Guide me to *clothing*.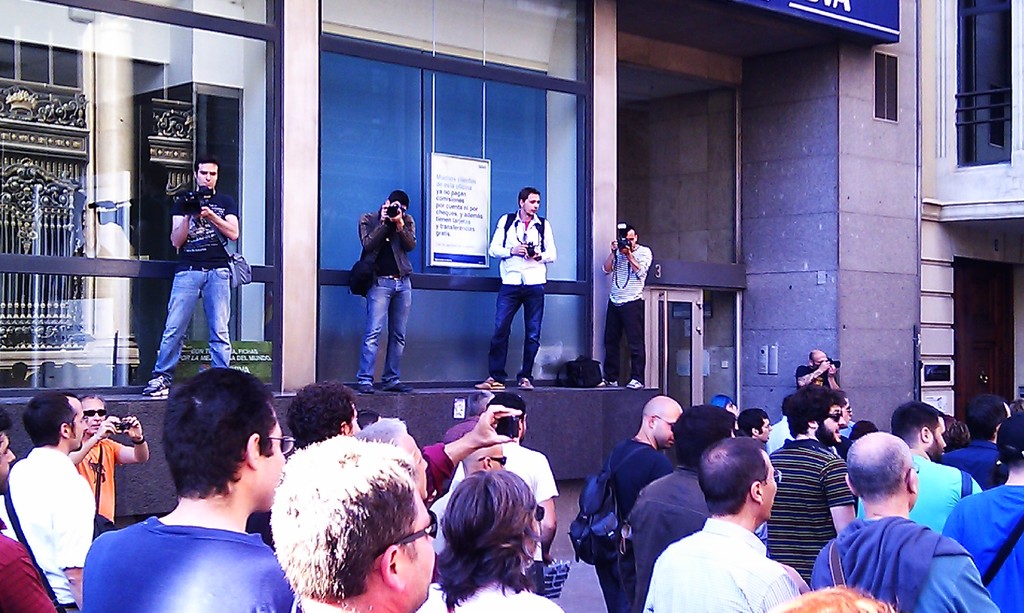
Guidance: bbox=[940, 434, 1014, 492].
